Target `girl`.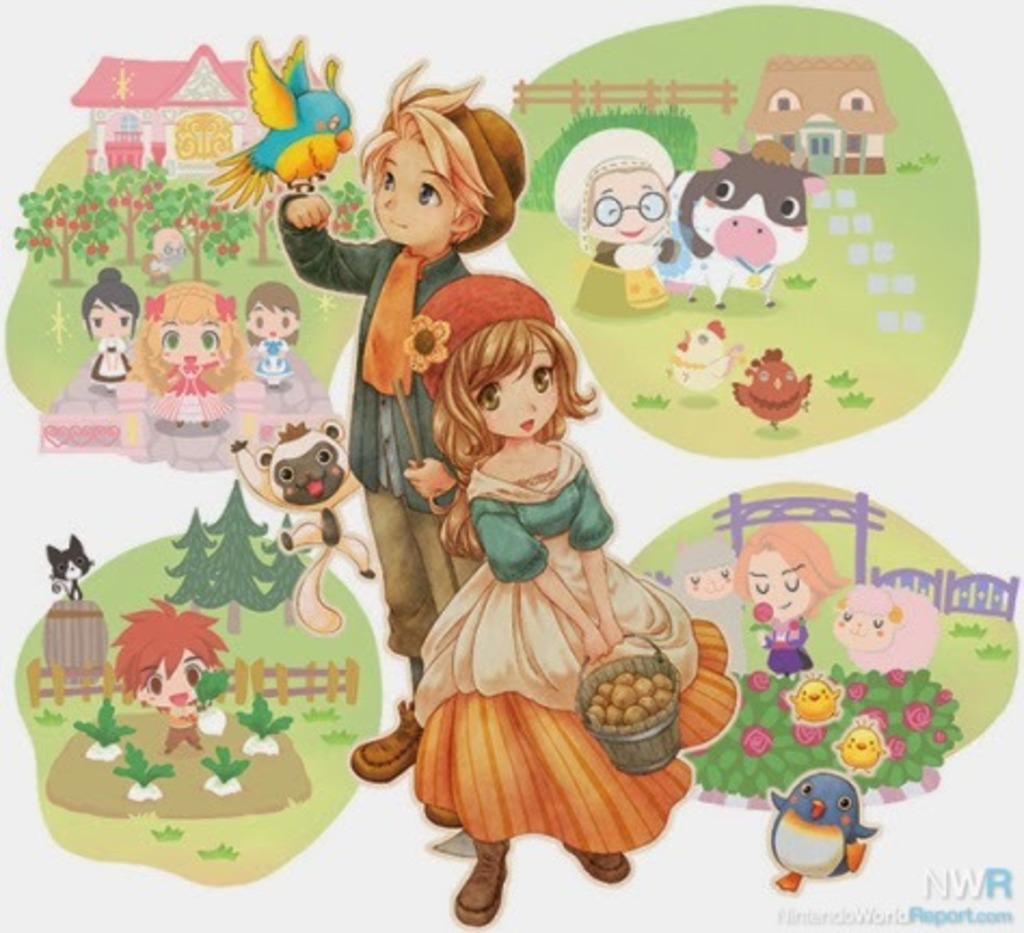
Target region: region(415, 263, 739, 929).
